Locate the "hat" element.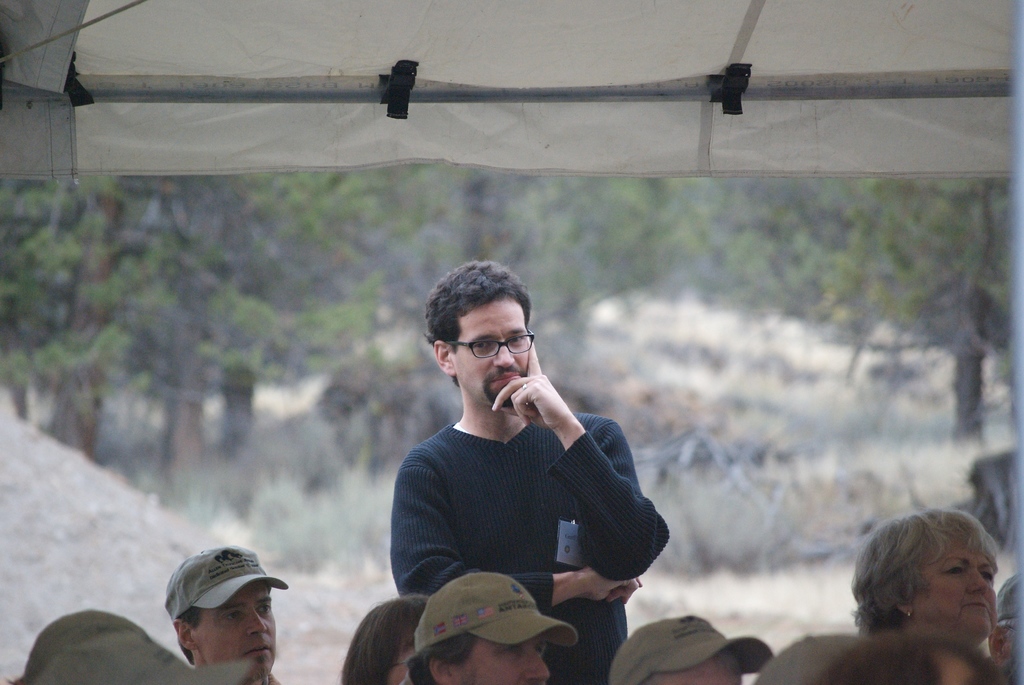
Element bbox: region(754, 631, 871, 684).
